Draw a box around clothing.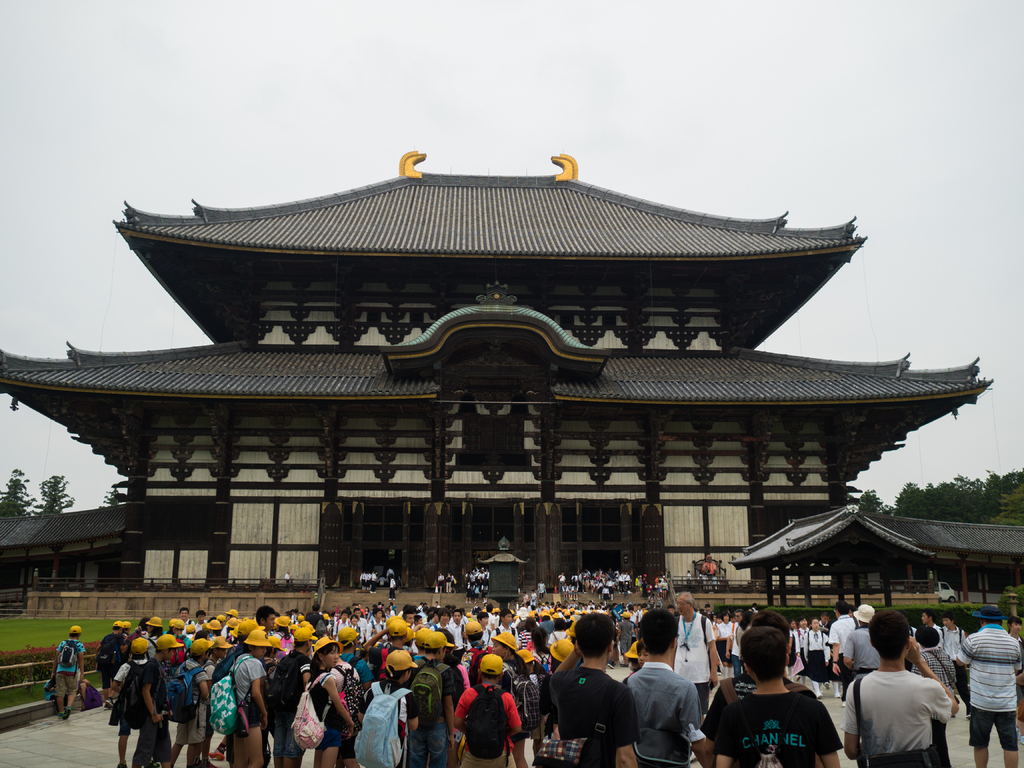
box(135, 654, 171, 762).
